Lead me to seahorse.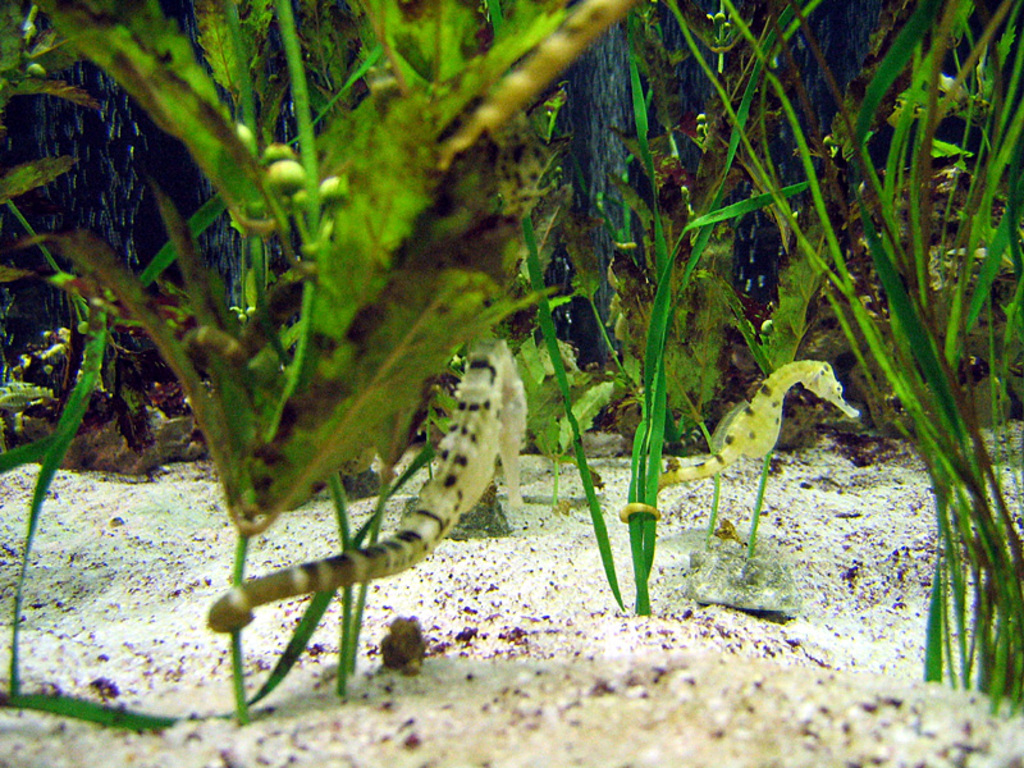
Lead to pyautogui.locateOnScreen(616, 352, 863, 518).
